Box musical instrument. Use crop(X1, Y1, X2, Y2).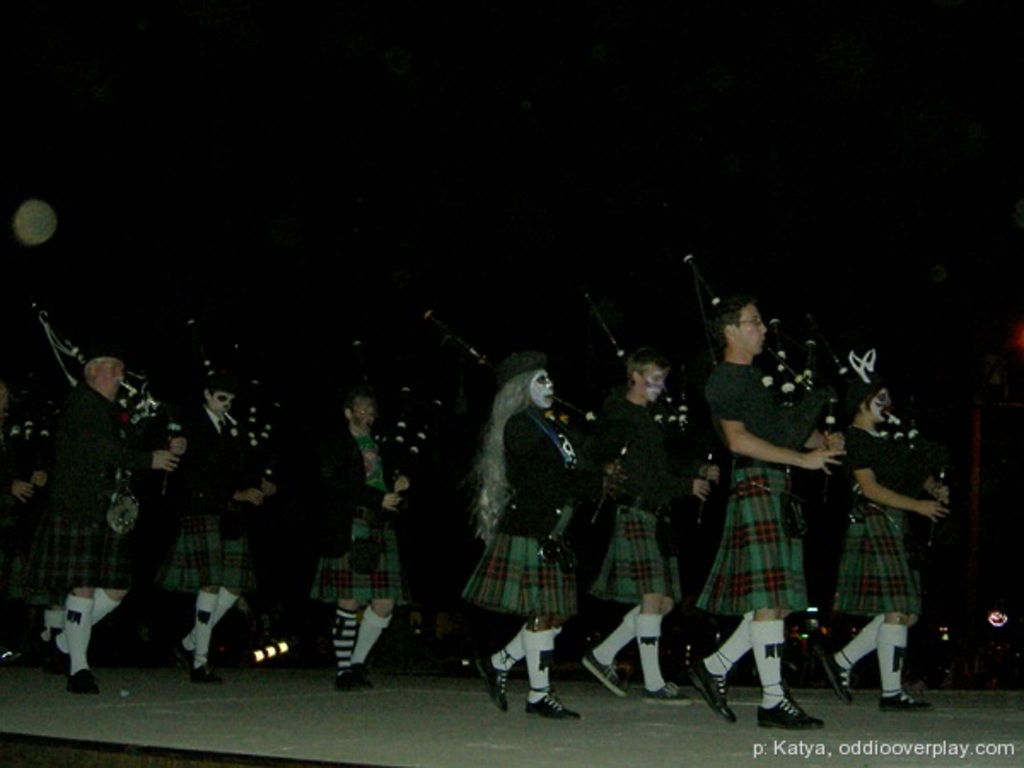
crop(44, 302, 217, 527).
